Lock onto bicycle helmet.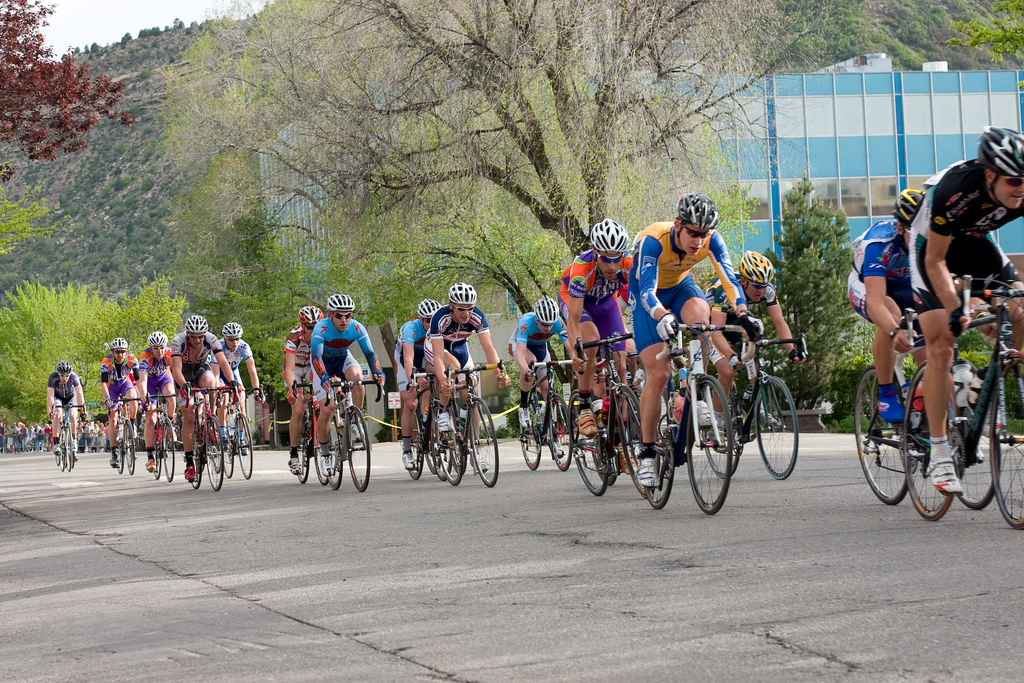
Locked: locate(454, 282, 474, 306).
